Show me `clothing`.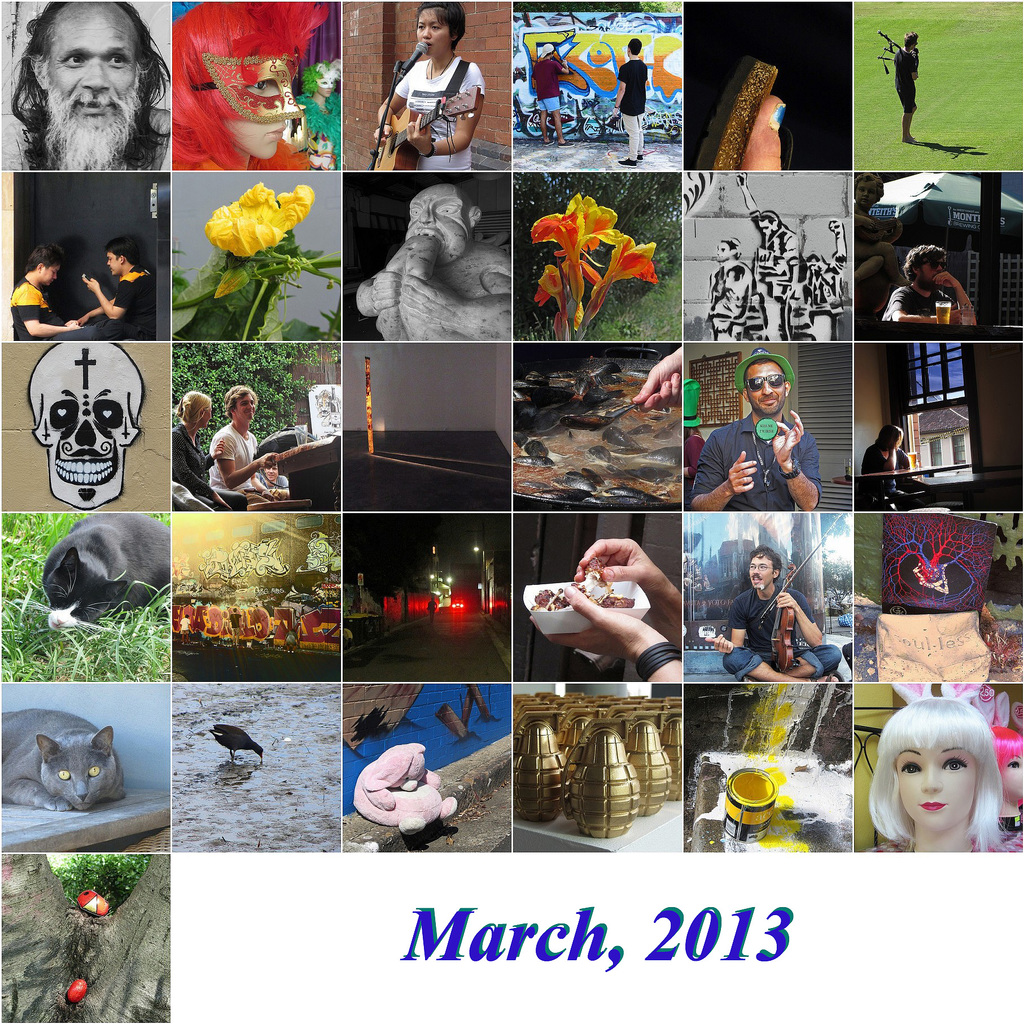
`clothing` is here: rect(684, 428, 708, 479).
